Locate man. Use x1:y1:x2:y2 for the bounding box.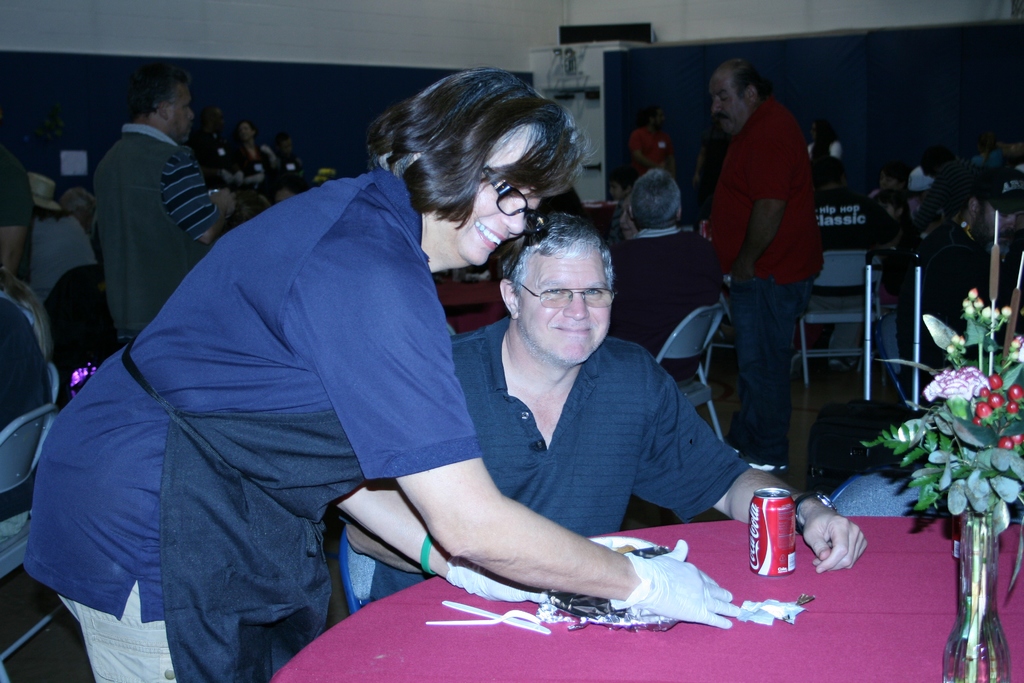
689:48:842:479.
